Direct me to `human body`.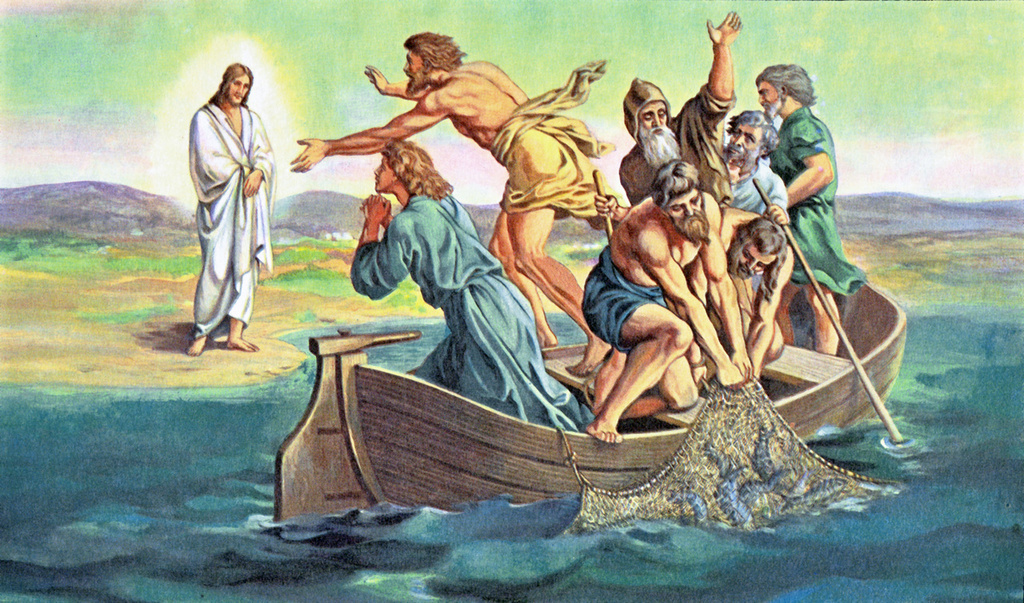
Direction: (354, 187, 600, 429).
